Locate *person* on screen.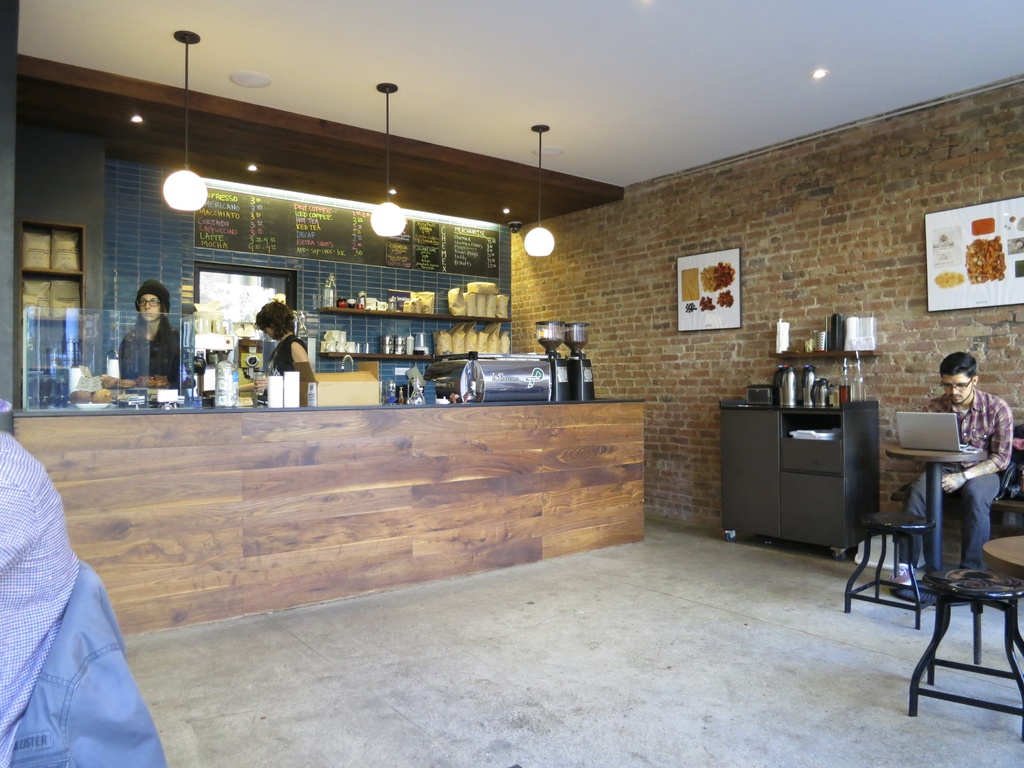
On screen at [0, 430, 163, 767].
